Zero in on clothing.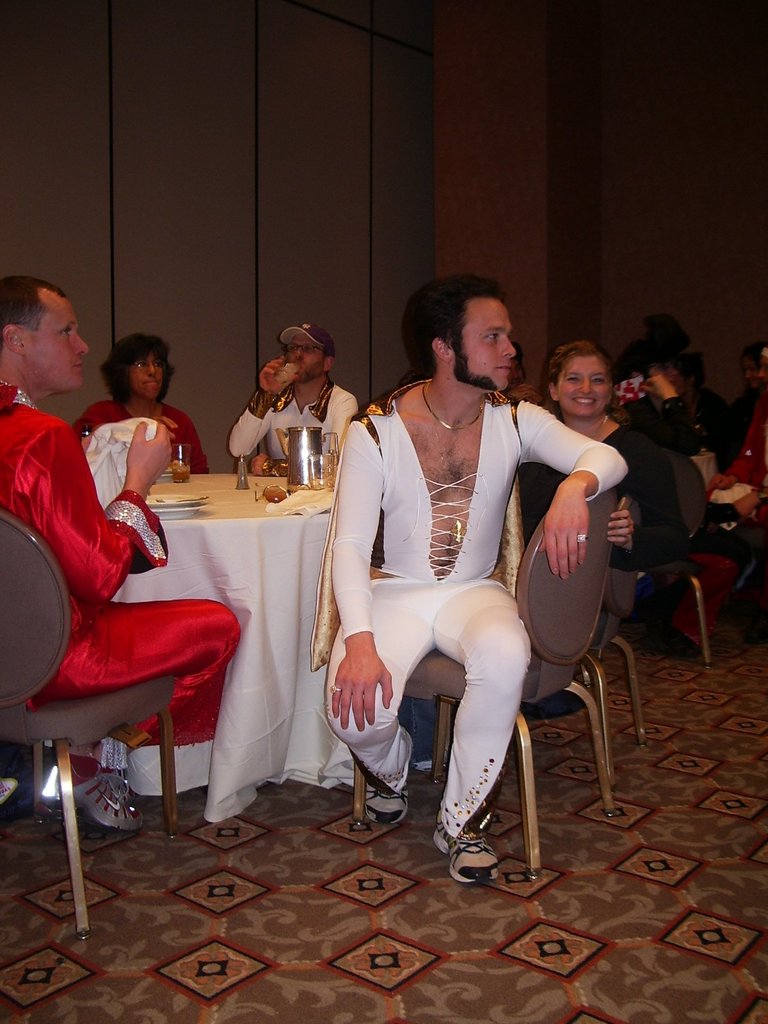
Zeroed in: 700:383:767:538.
